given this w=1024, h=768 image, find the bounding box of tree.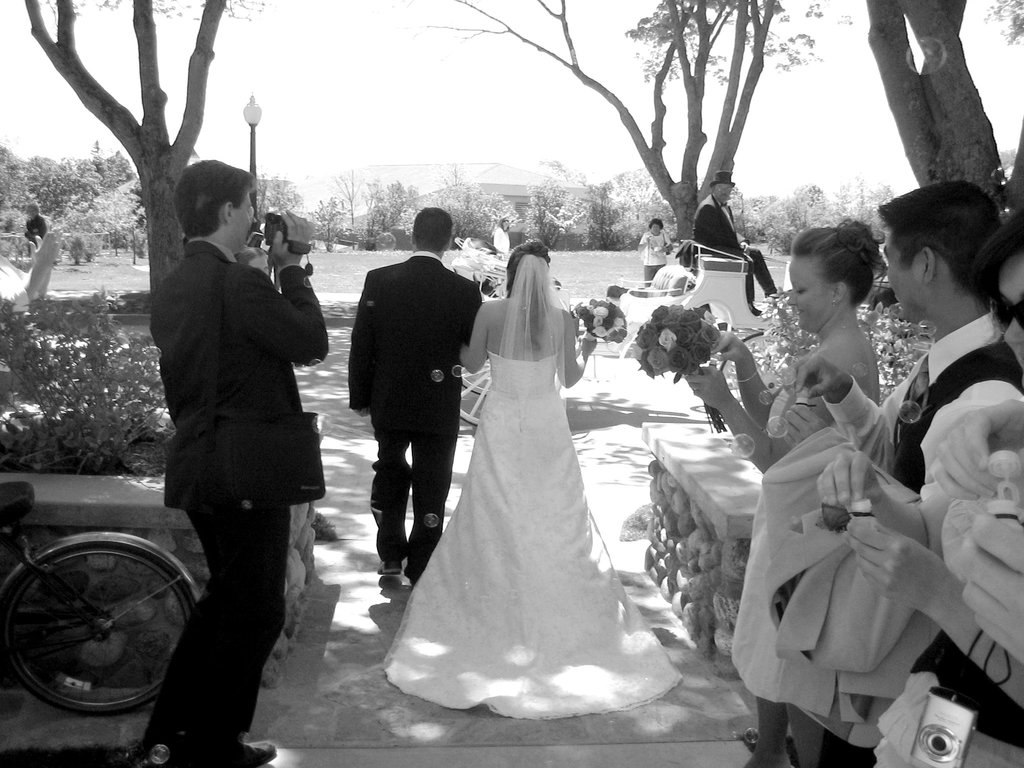
rect(92, 175, 144, 258).
